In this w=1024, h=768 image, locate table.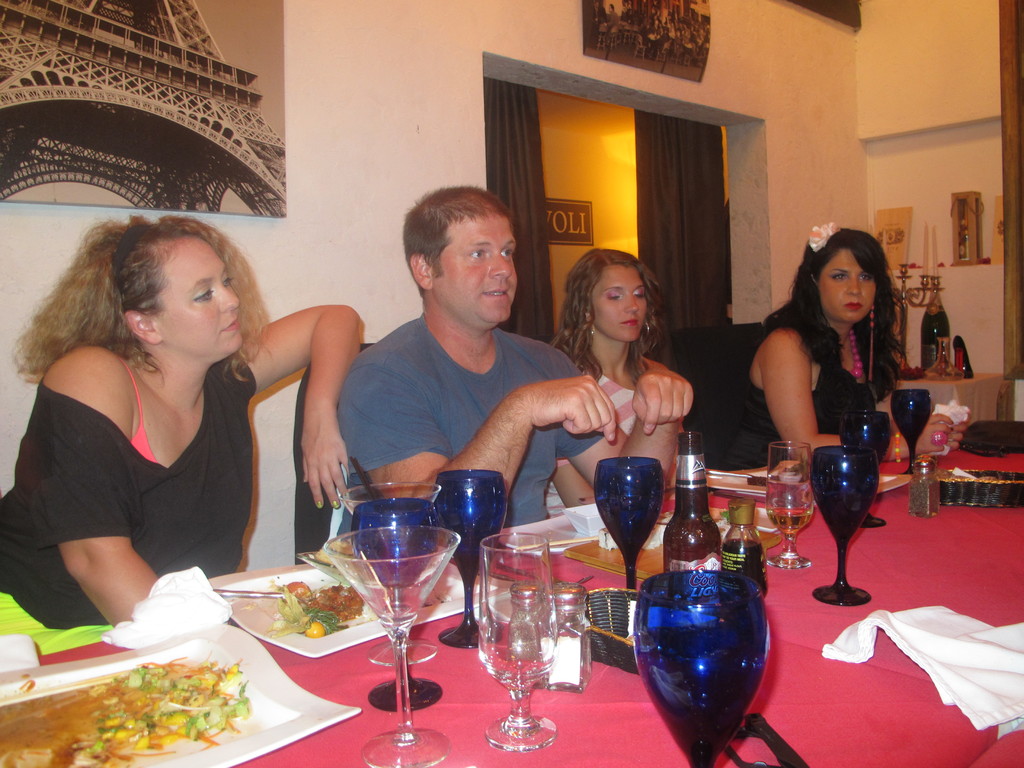
Bounding box: [left=0, top=420, right=1023, bottom=767].
